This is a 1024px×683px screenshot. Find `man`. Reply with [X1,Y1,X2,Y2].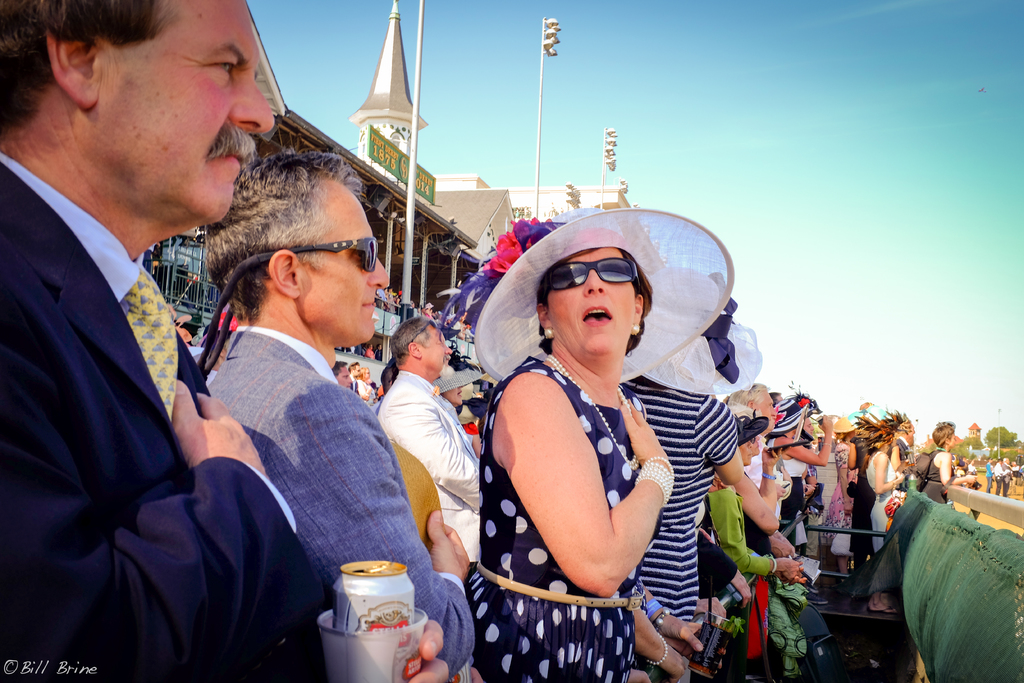
[724,383,799,557].
